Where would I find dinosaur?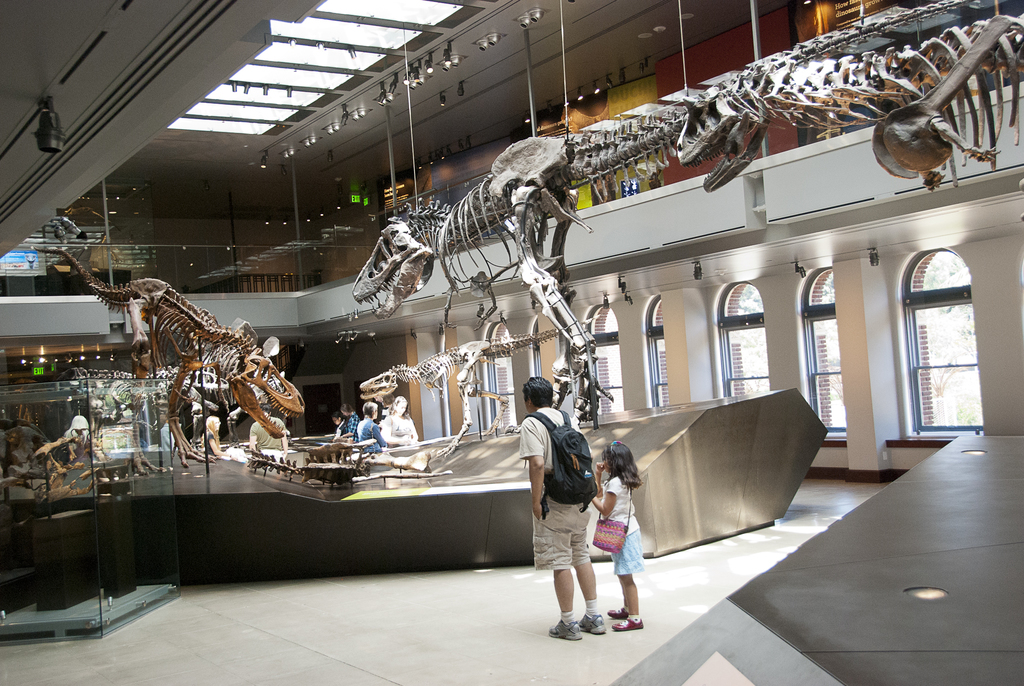
At bbox=(0, 430, 97, 509).
